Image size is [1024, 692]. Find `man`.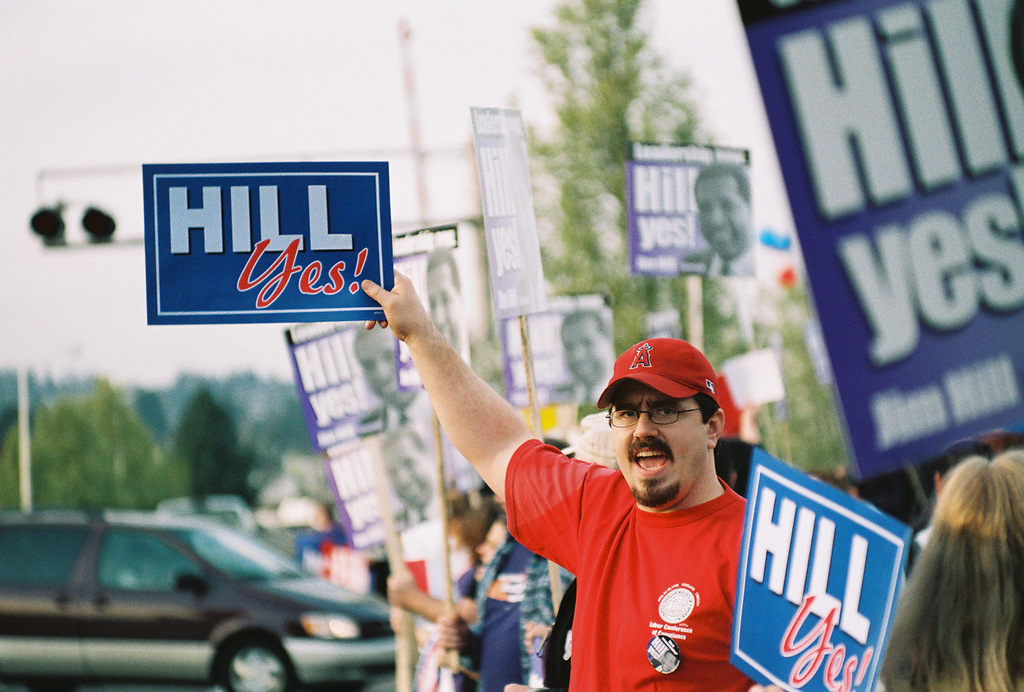
l=676, t=161, r=755, b=277.
